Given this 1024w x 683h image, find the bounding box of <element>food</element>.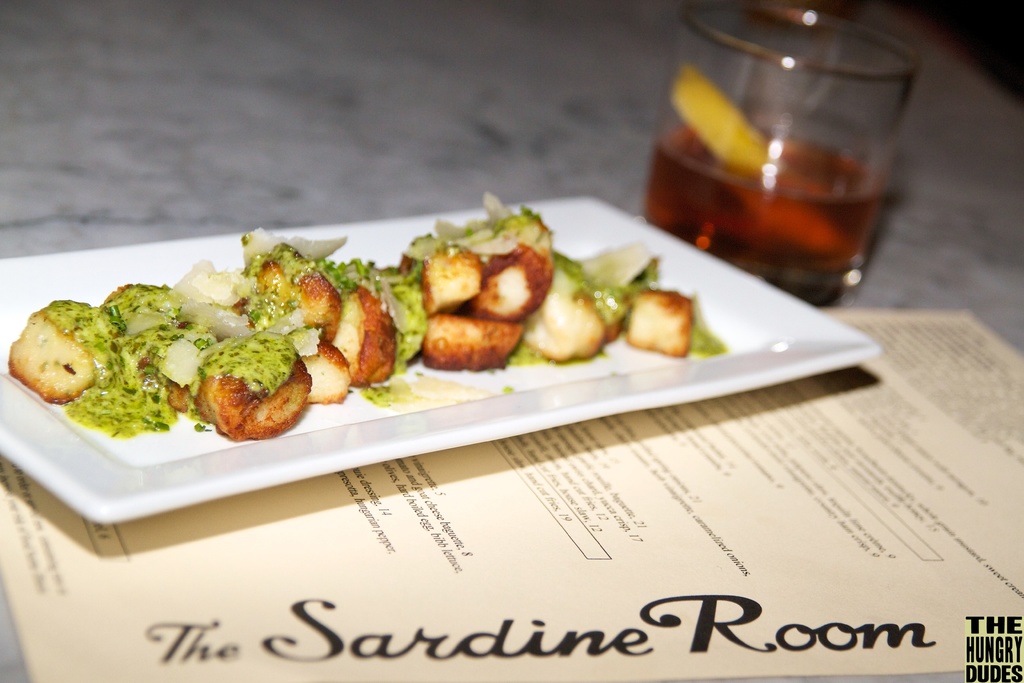
region(184, 331, 296, 424).
